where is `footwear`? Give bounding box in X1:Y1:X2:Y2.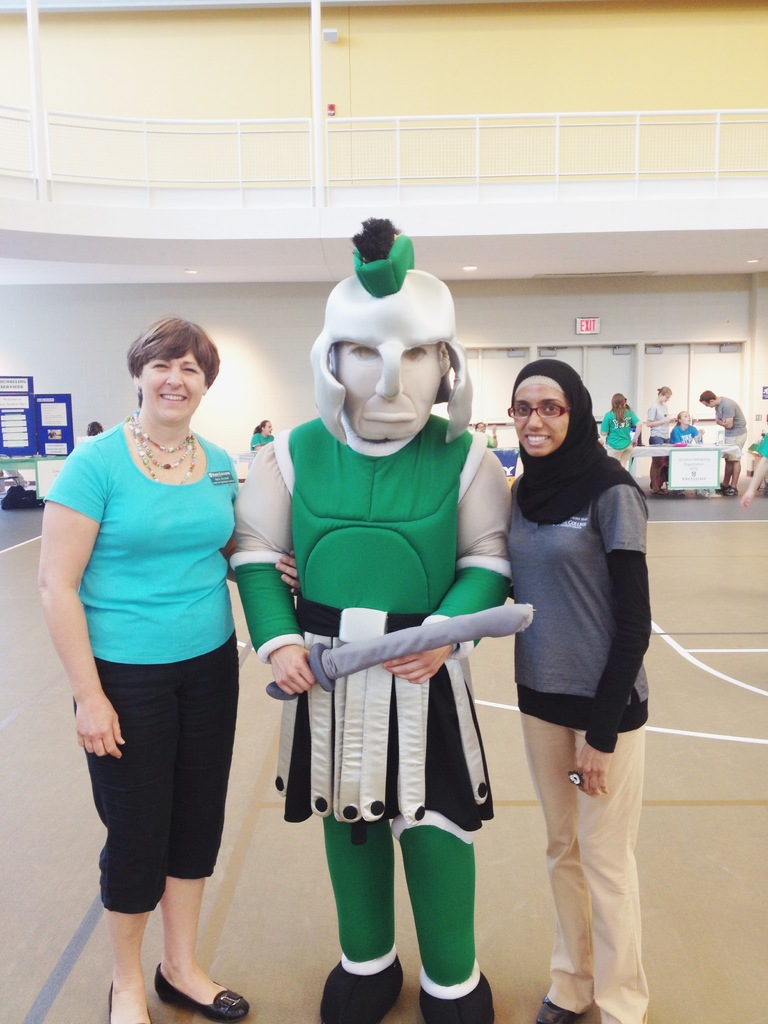
543:976:579:1021.
